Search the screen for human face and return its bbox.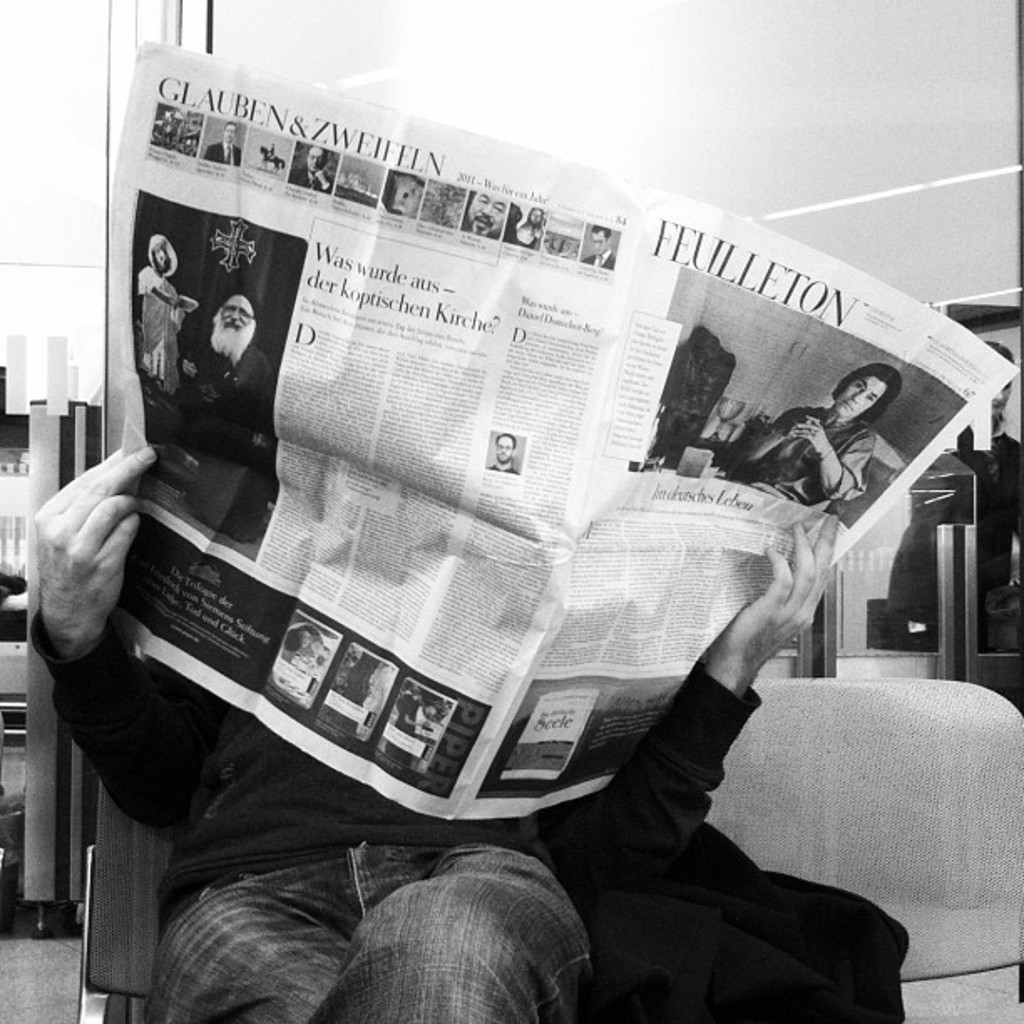
Found: BBox(497, 432, 512, 463).
